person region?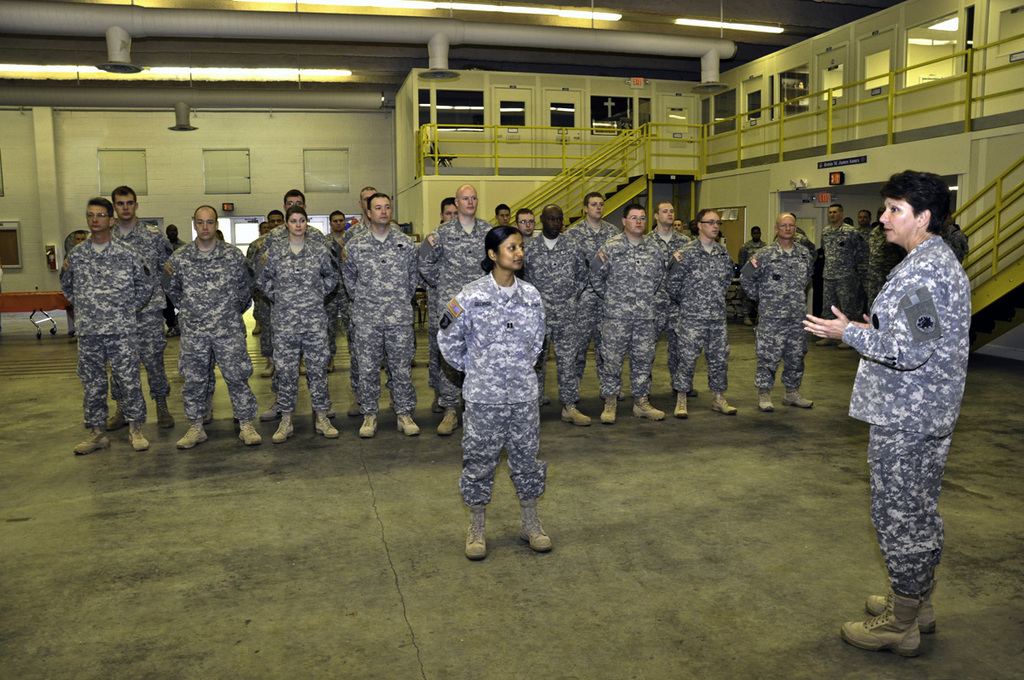
<region>563, 190, 625, 398</region>
